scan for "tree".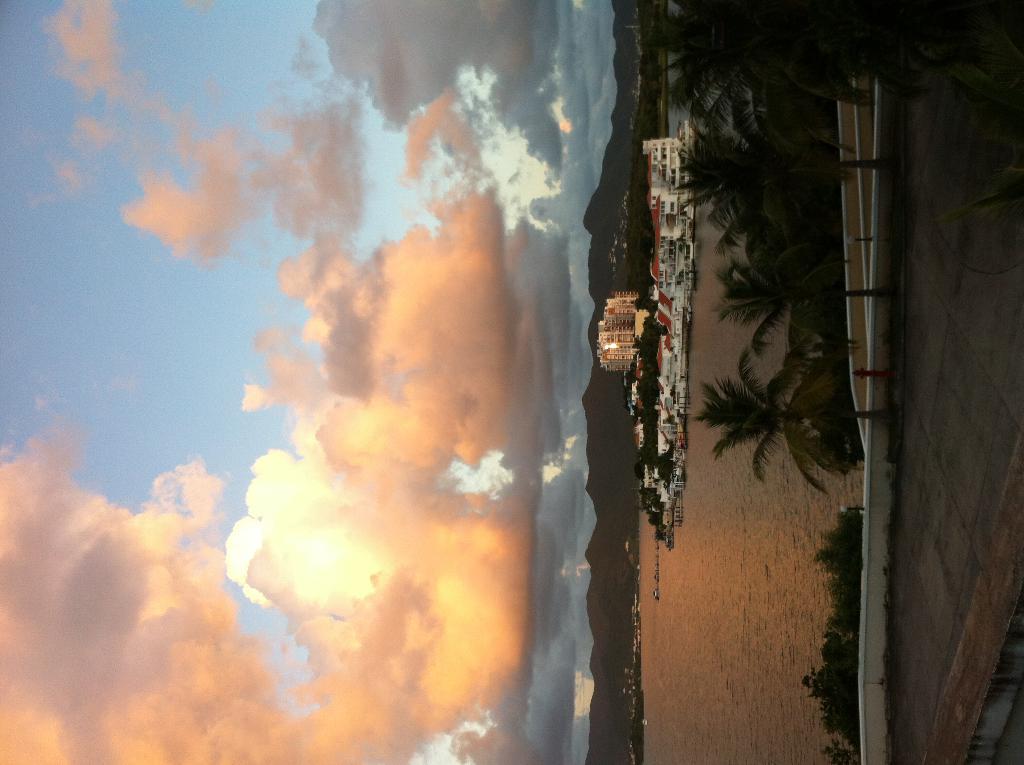
Scan result: (x1=644, y1=0, x2=905, y2=108).
